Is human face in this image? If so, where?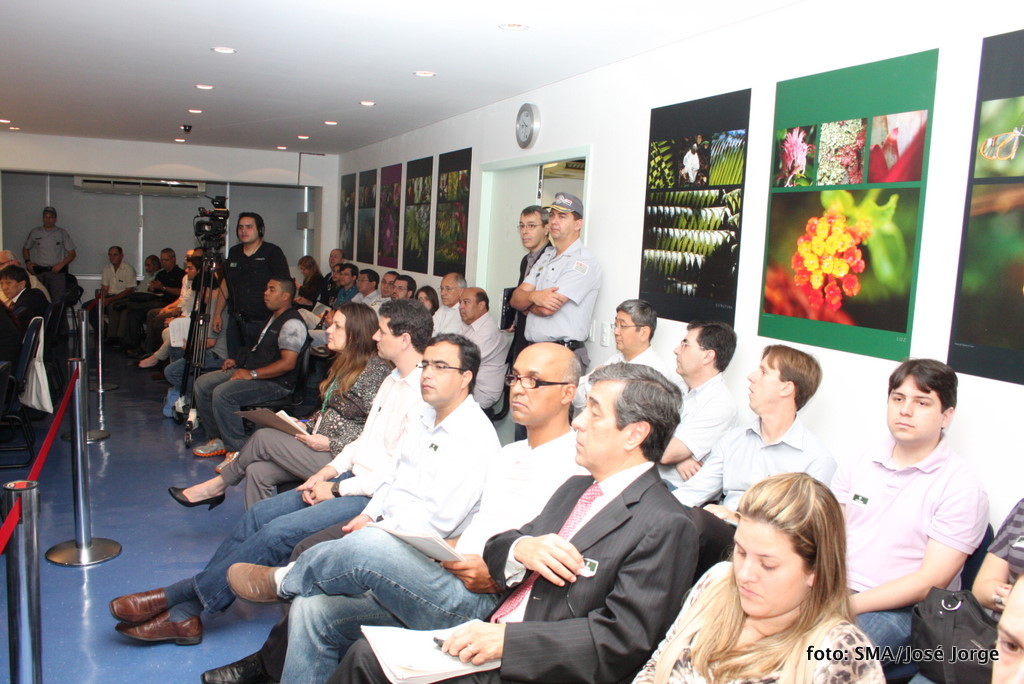
Yes, at locate(0, 254, 12, 270).
